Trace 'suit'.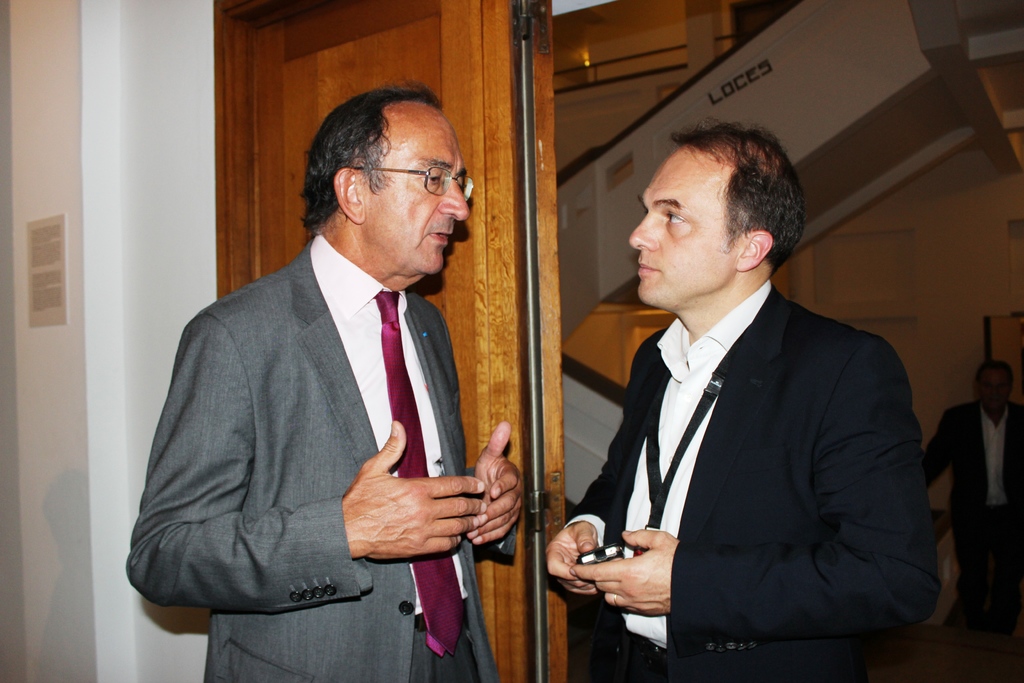
Traced to (x1=563, y1=279, x2=939, y2=682).
